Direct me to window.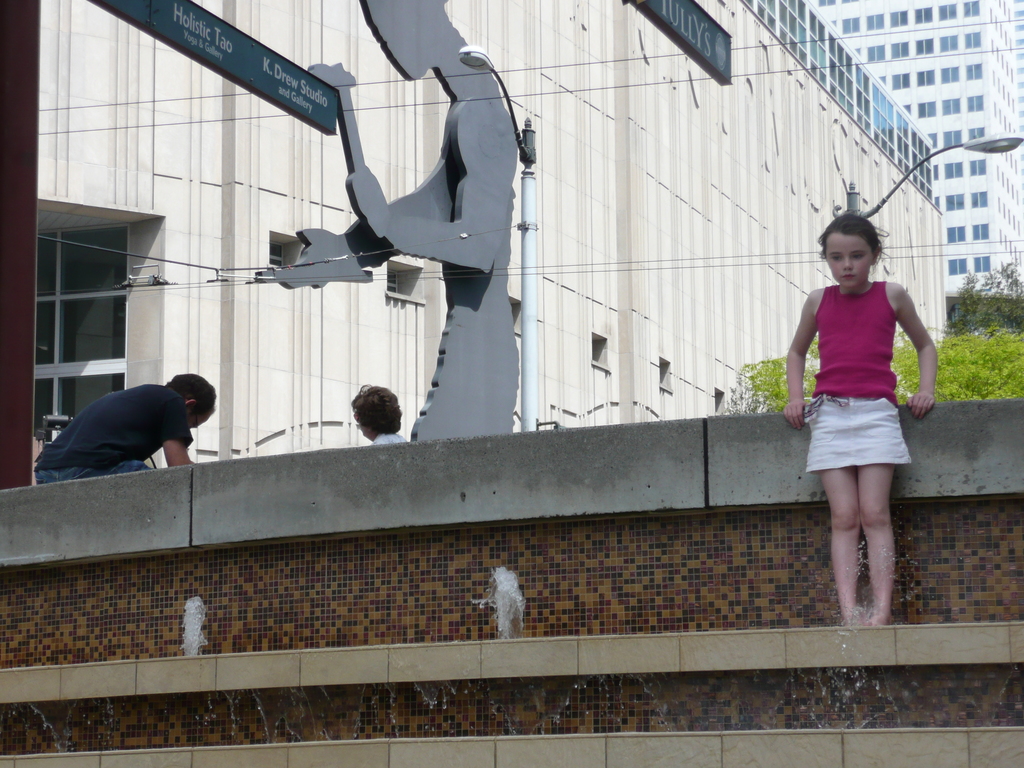
Direction: rect(31, 372, 124, 451).
